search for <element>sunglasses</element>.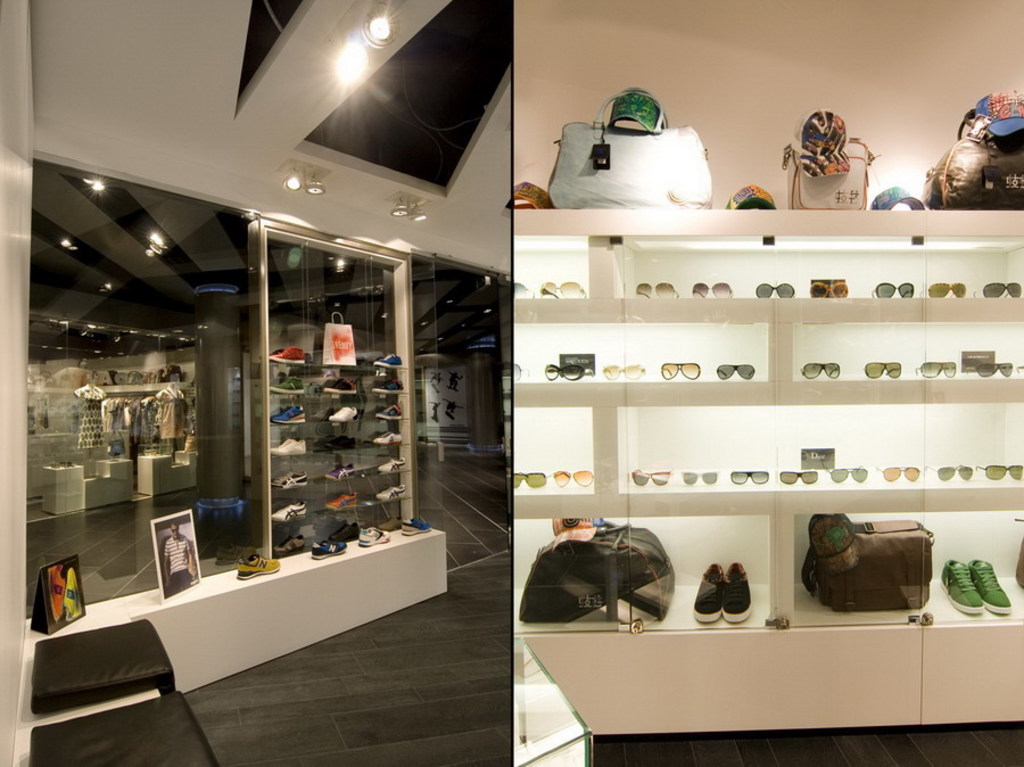
Found at rect(540, 361, 594, 386).
